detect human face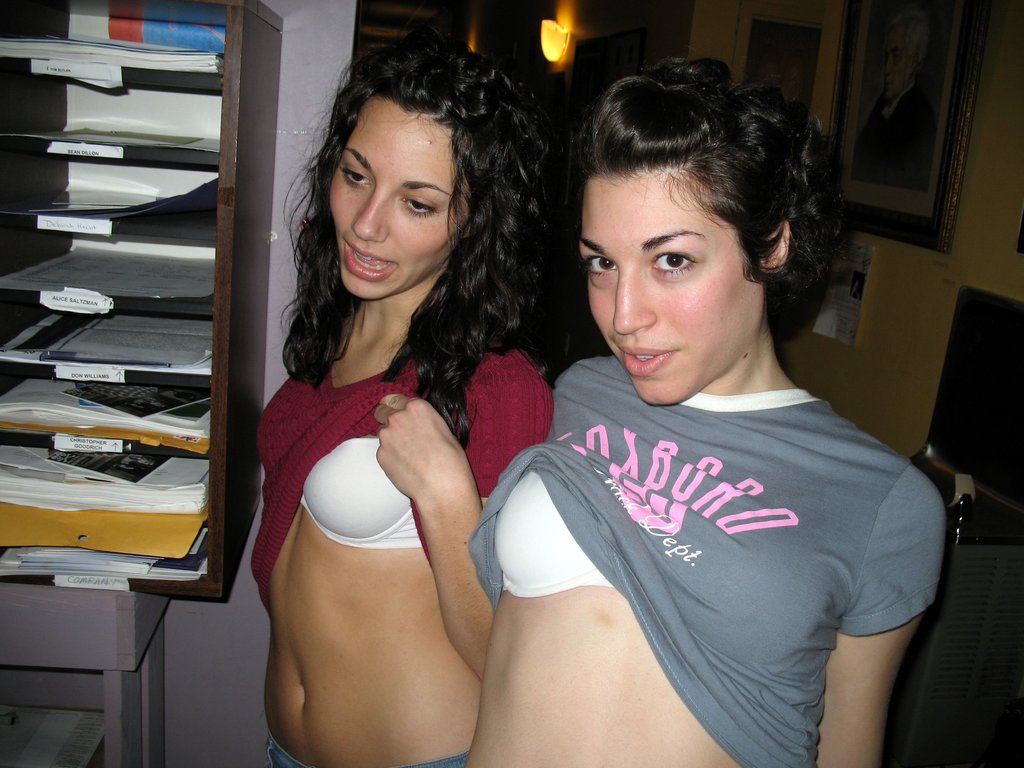
bbox(576, 170, 766, 406)
